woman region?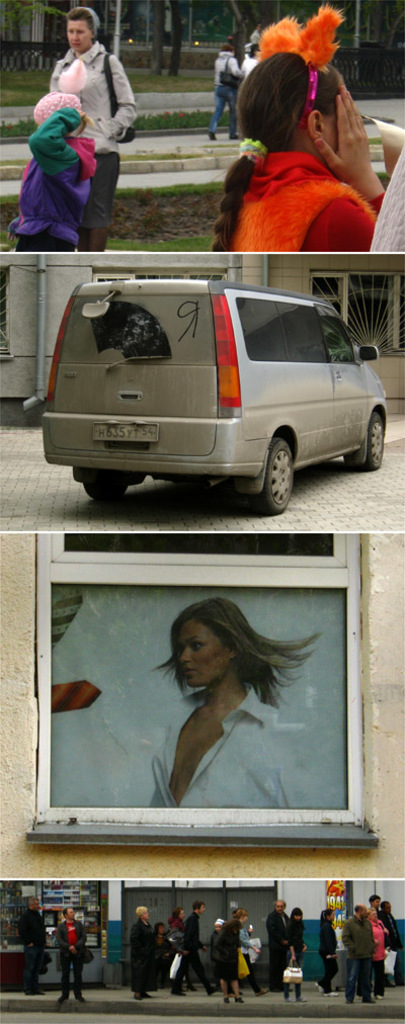
<region>239, 926, 270, 997</region>
